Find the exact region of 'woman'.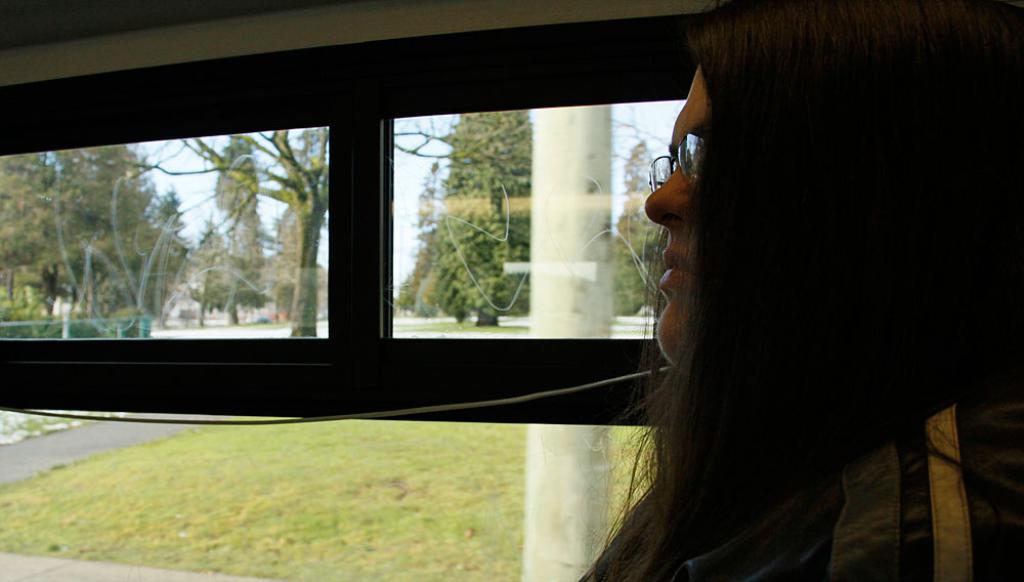
Exact region: pyautogui.locateOnScreen(578, 0, 1023, 581).
